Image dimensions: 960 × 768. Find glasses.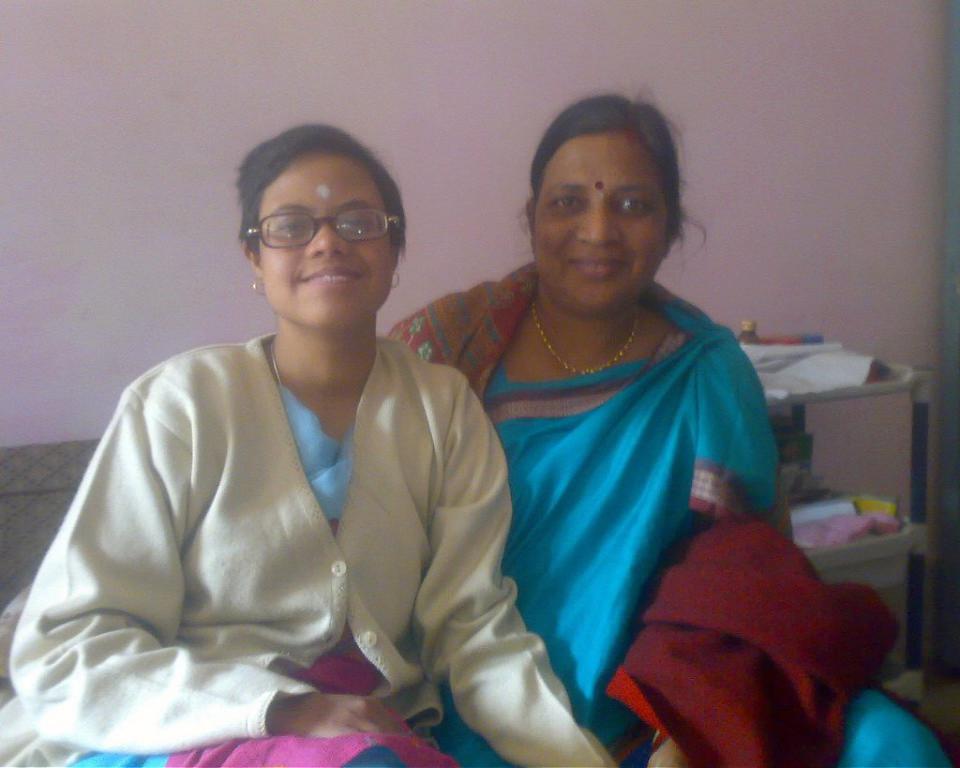
Rect(241, 204, 405, 252).
